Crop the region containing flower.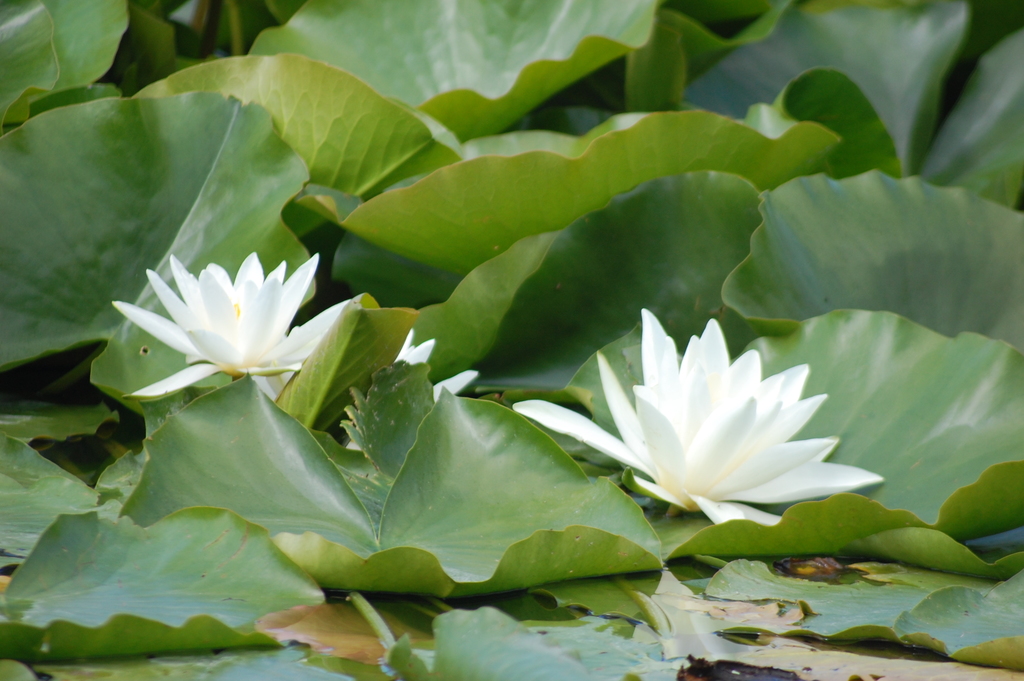
Crop region: Rect(585, 324, 875, 548).
